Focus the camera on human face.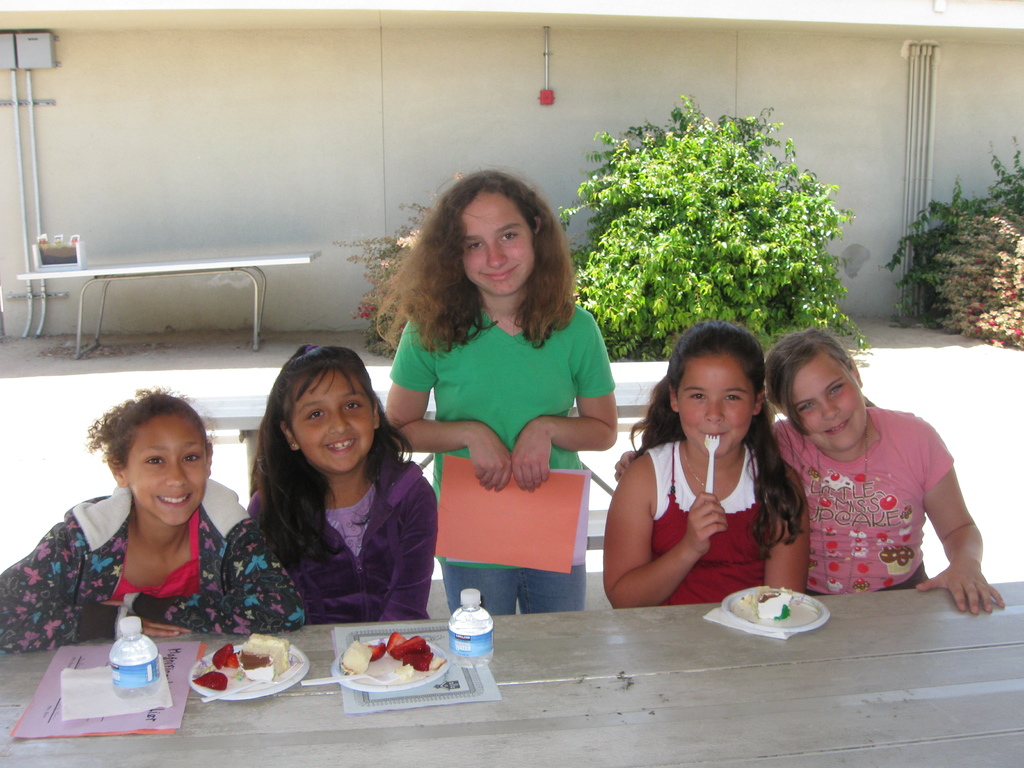
Focus region: 463,196,534,294.
